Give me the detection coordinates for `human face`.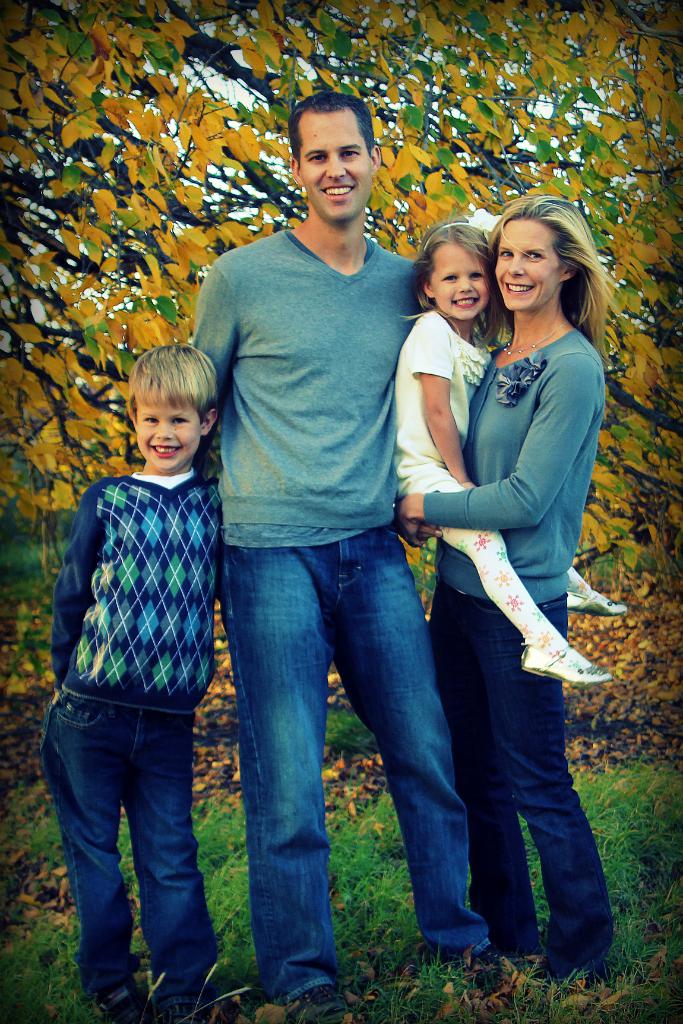
region(493, 216, 554, 305).
